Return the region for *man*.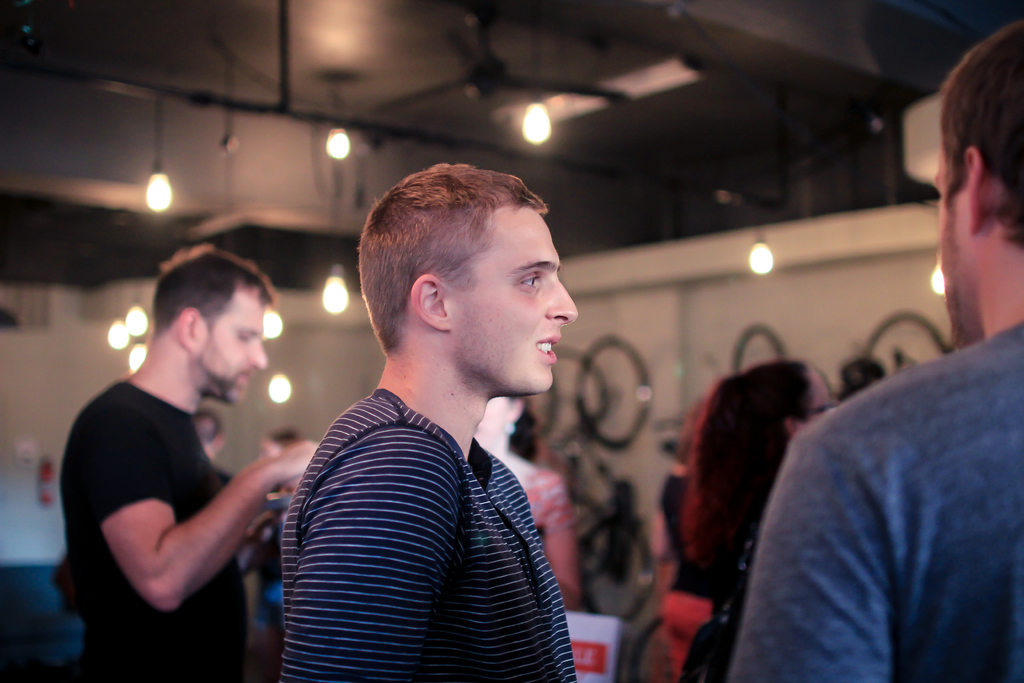
[725,21,1023,682].
